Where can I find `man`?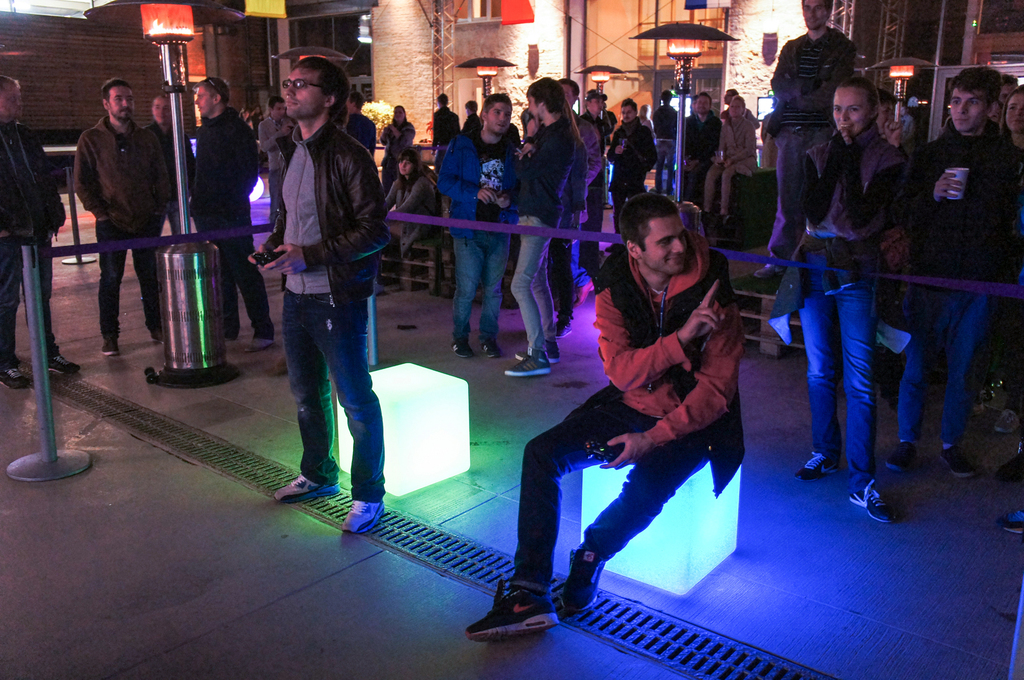
You can find it at <bbox>578, 86, 616, 205</bbox>.
